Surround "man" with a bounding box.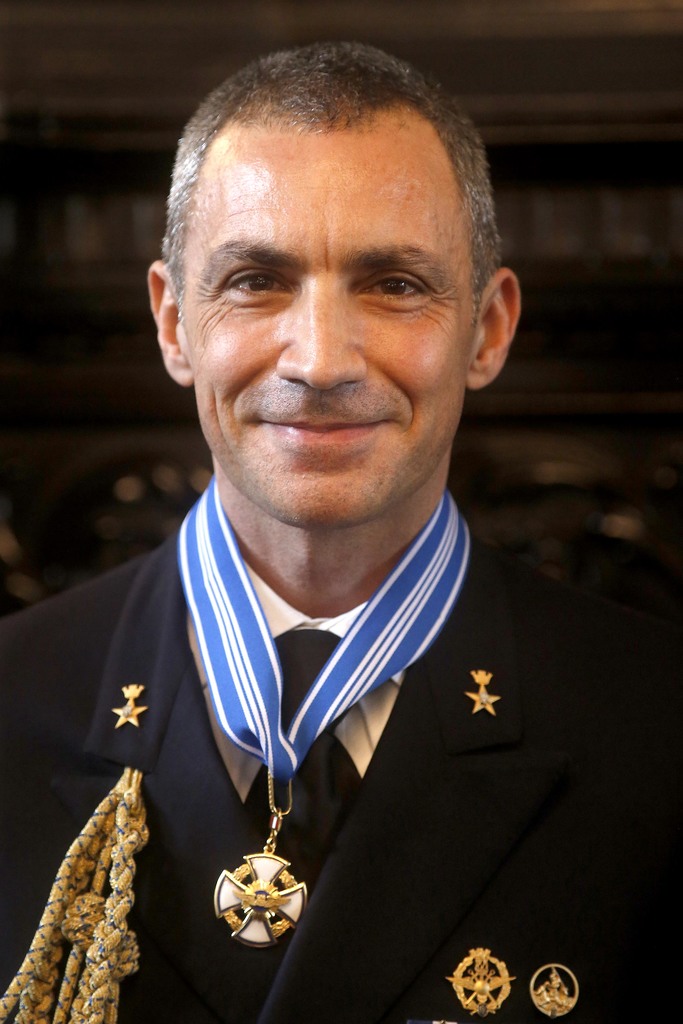
BBox(0, 67, 605, 1023).
